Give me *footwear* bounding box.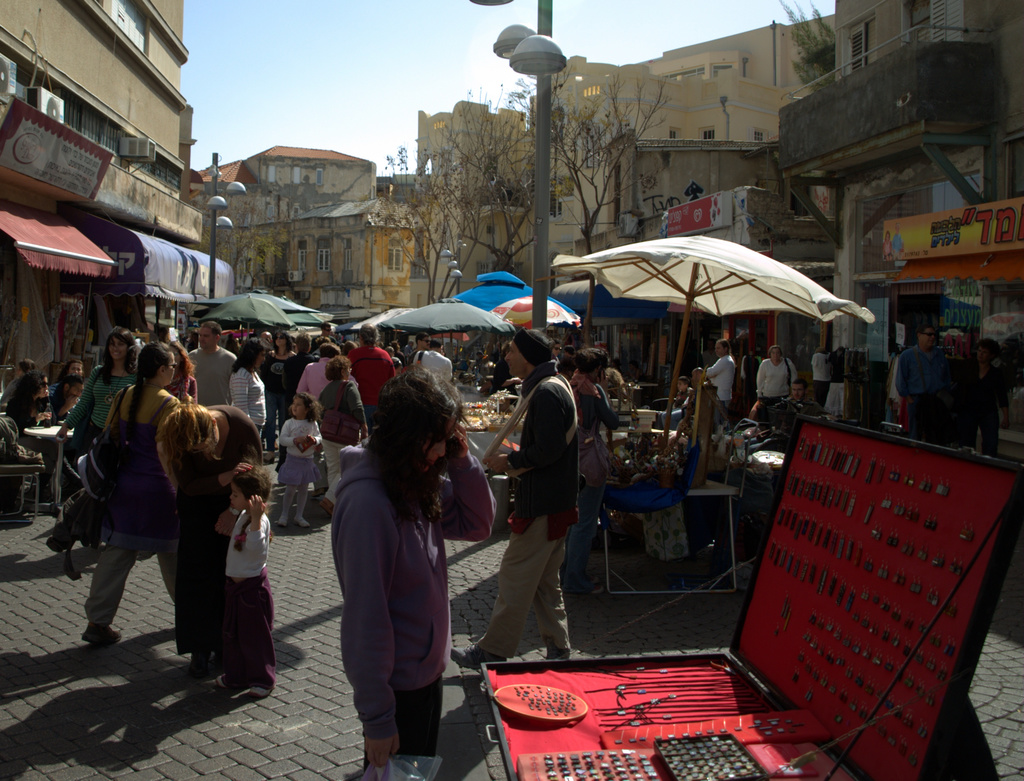
select_region(447, 643, 504, 672).
